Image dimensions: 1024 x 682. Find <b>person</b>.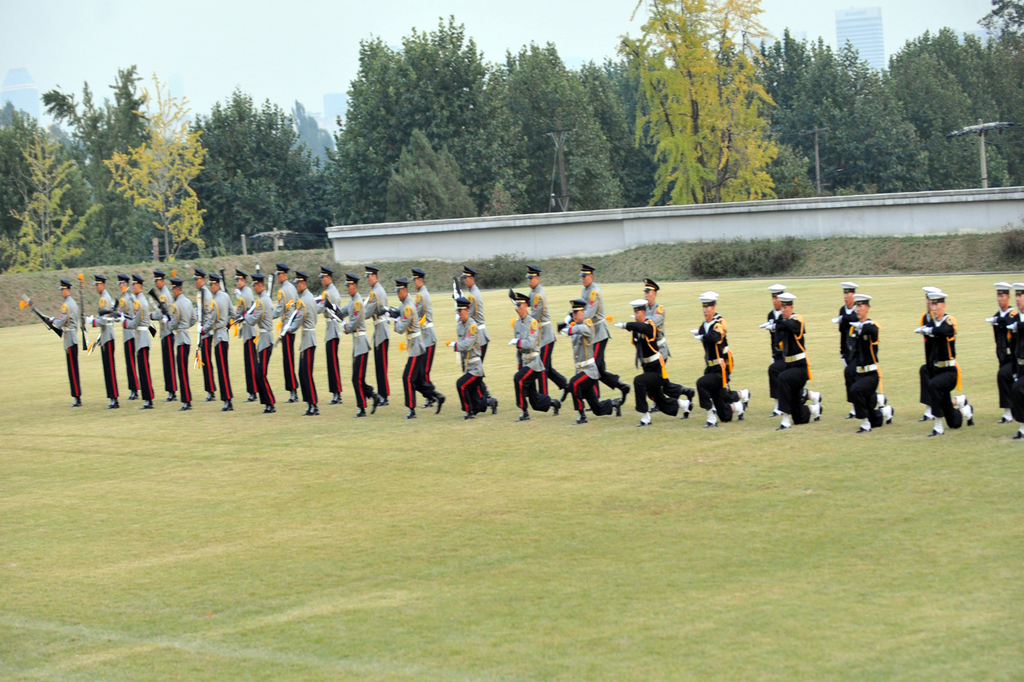
box=[920, 298, 975, 442].
